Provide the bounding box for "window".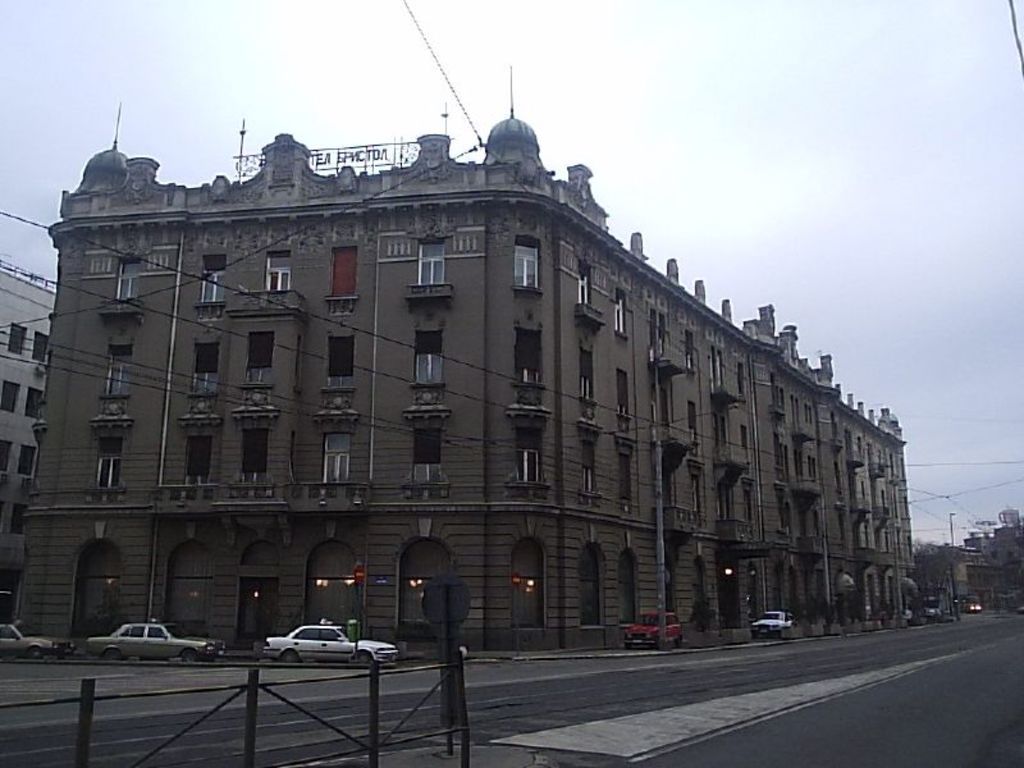
x1=15 y1=442 x2=40 y2=479.
